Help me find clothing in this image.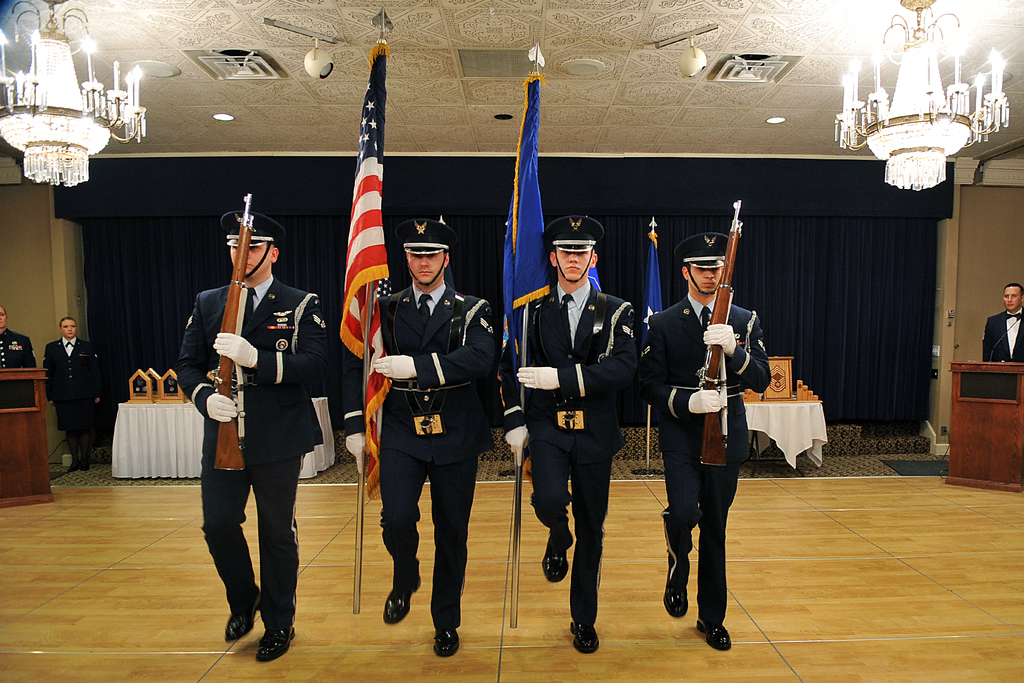
Found it: bbox=[0, 327, 31, 374].
